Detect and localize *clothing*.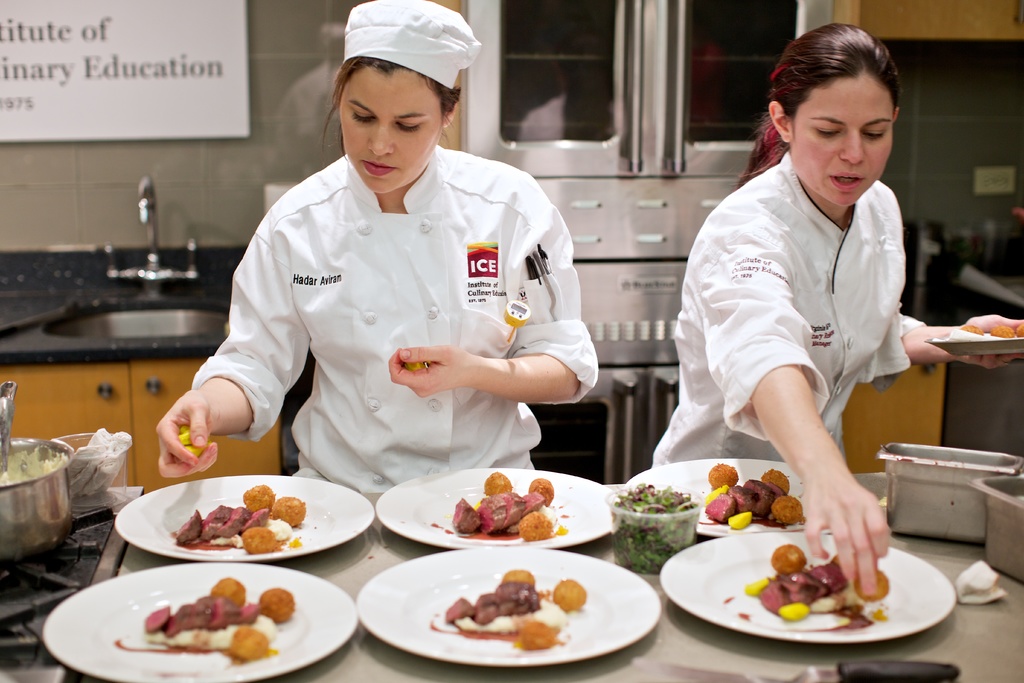
Localized at select_region(195, 137, 598, 491).
